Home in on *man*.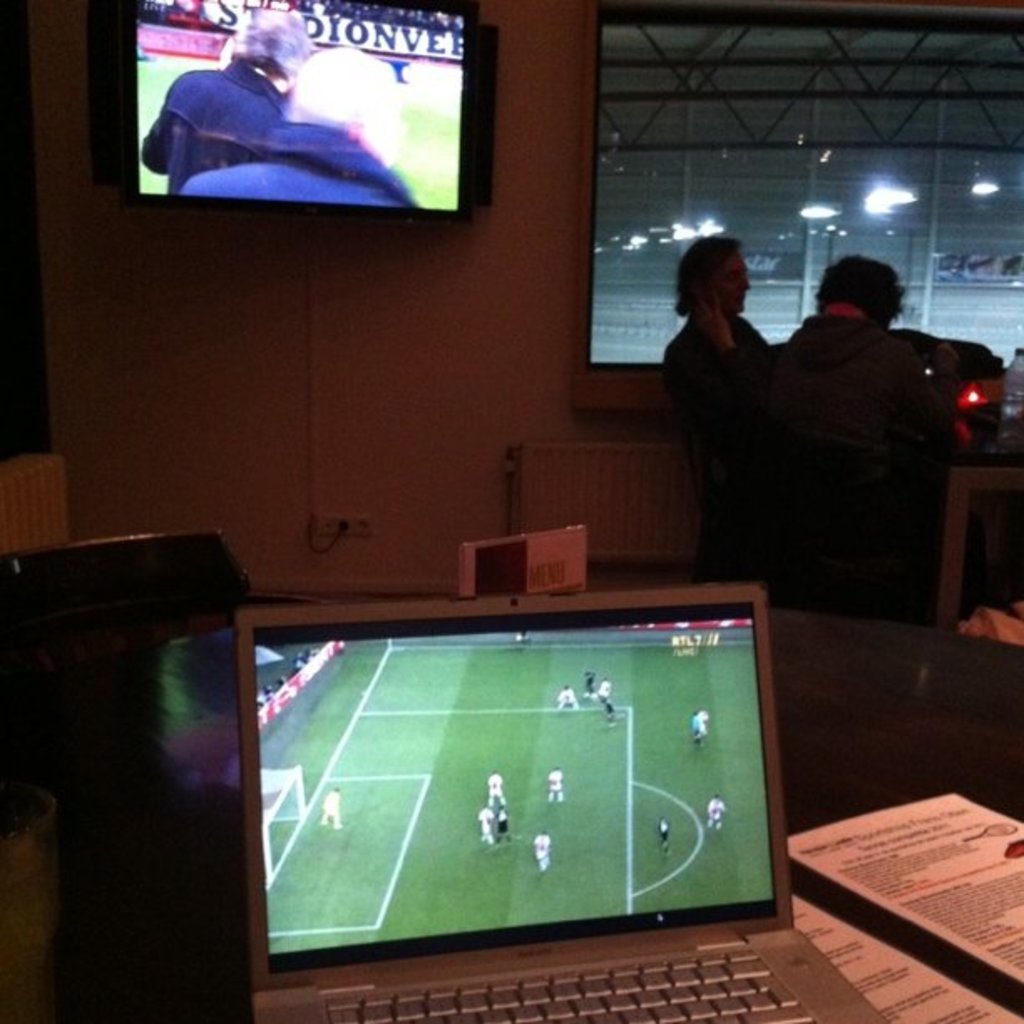
Homed in at pyautogui.locateOnScreen(704, 786, 724, 828).
